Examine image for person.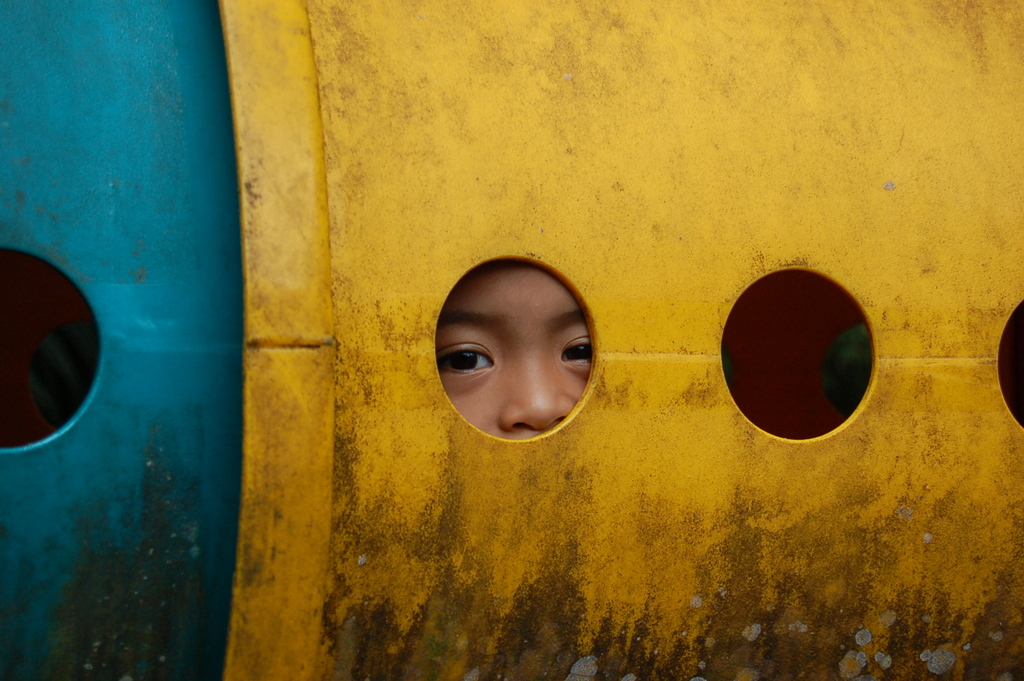
Examination result: {"x1": 434, "y1": 260, "x2": 598, "y2": 441}.
